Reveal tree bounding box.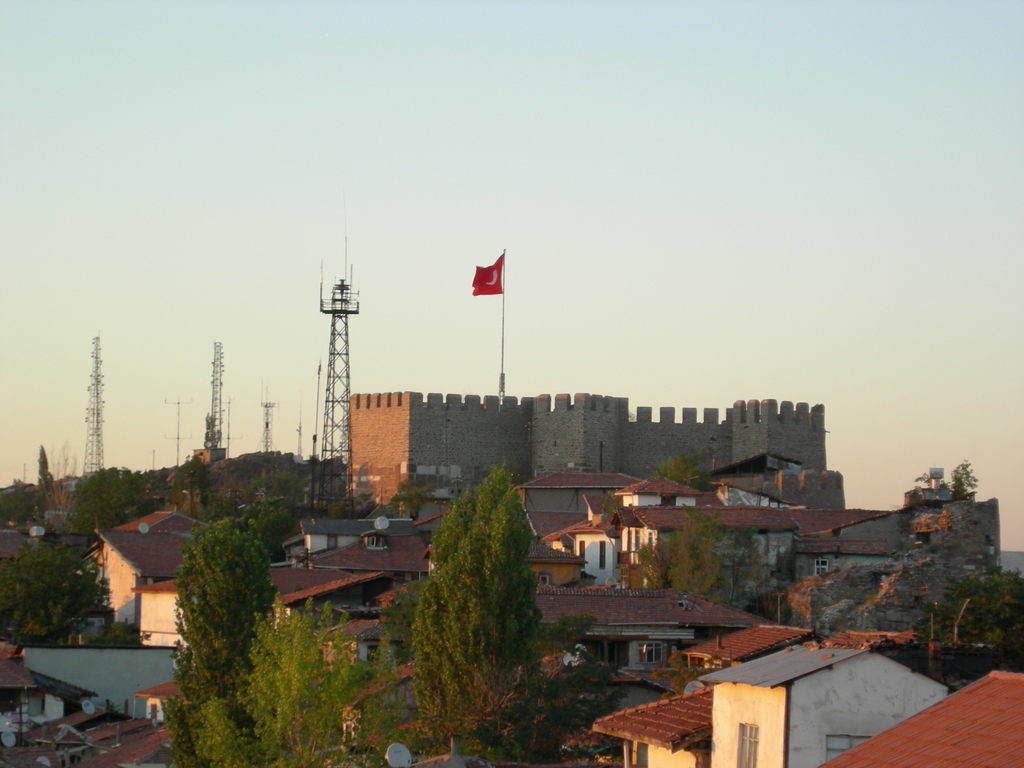
Revealed: bbox(173, 516, 288, 761).
